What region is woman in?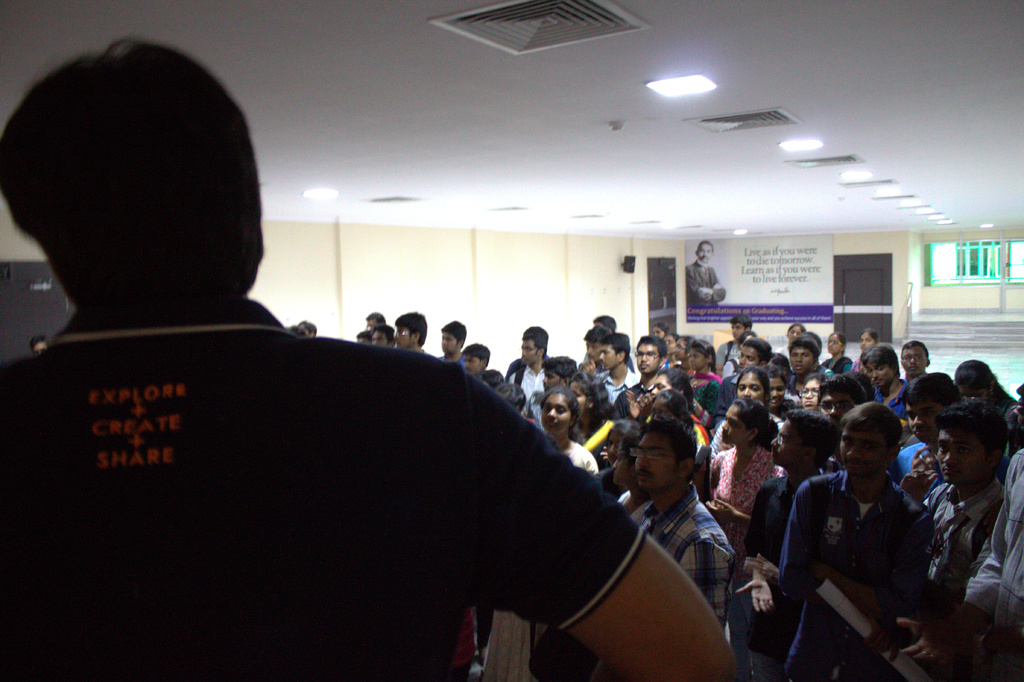
826/332/858/375.
